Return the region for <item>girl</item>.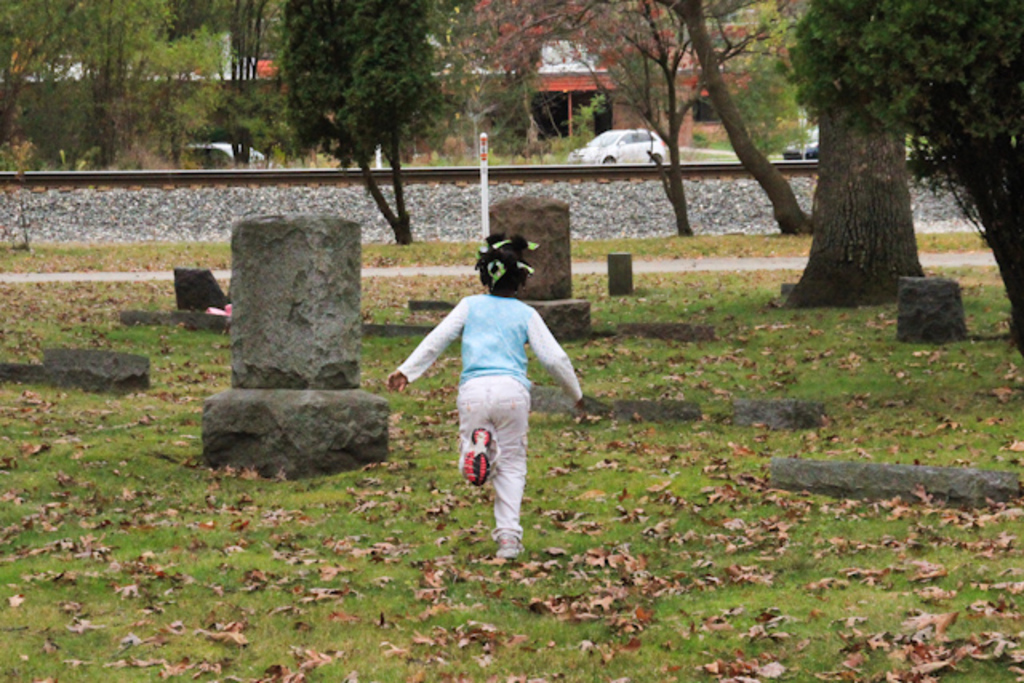
386,234,586,561.
